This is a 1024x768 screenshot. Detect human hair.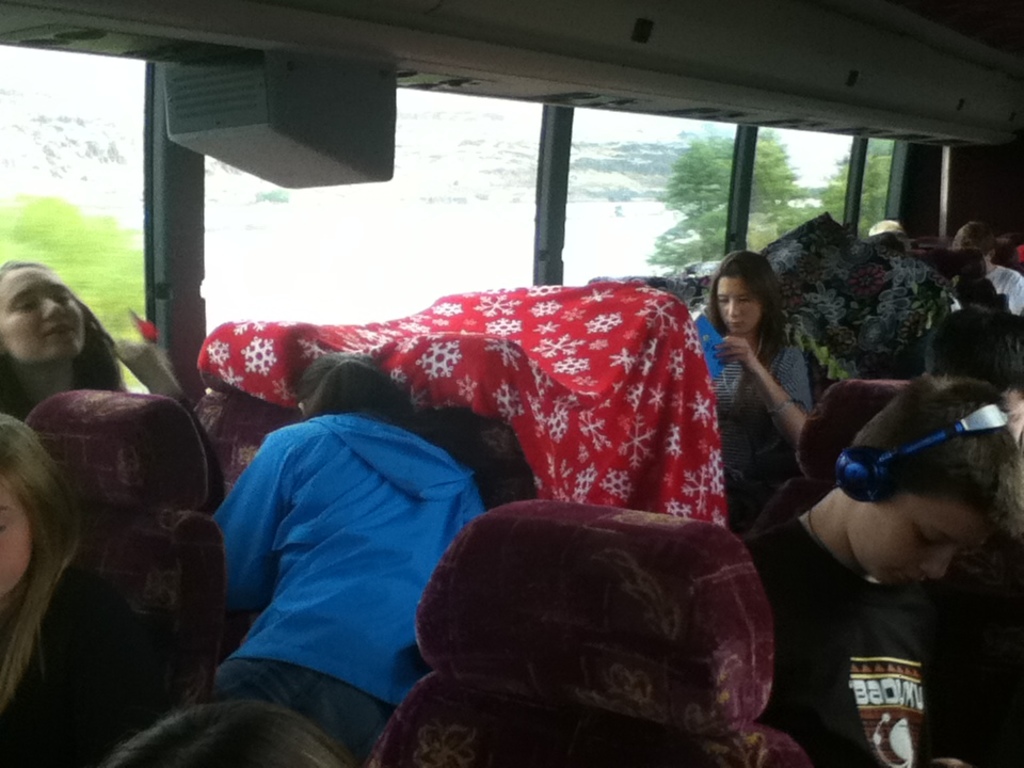
left=847, top=374, right=1023, bottom=534.
